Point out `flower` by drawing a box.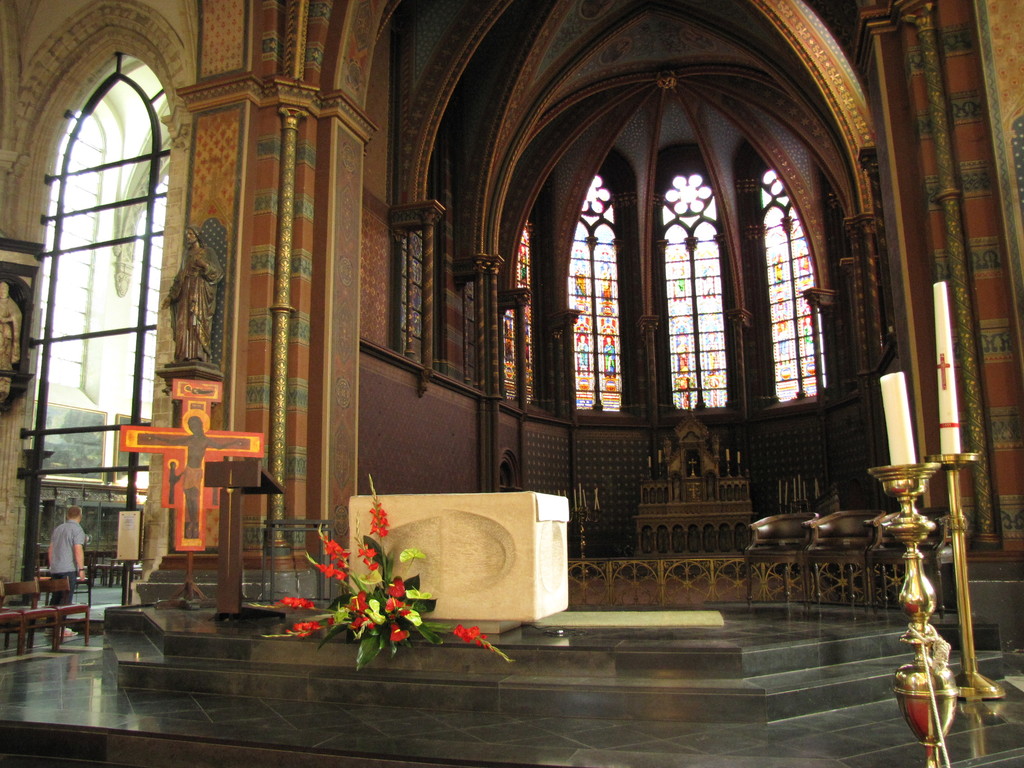
<bbox>382, 576, 405, 600</bbox>.
